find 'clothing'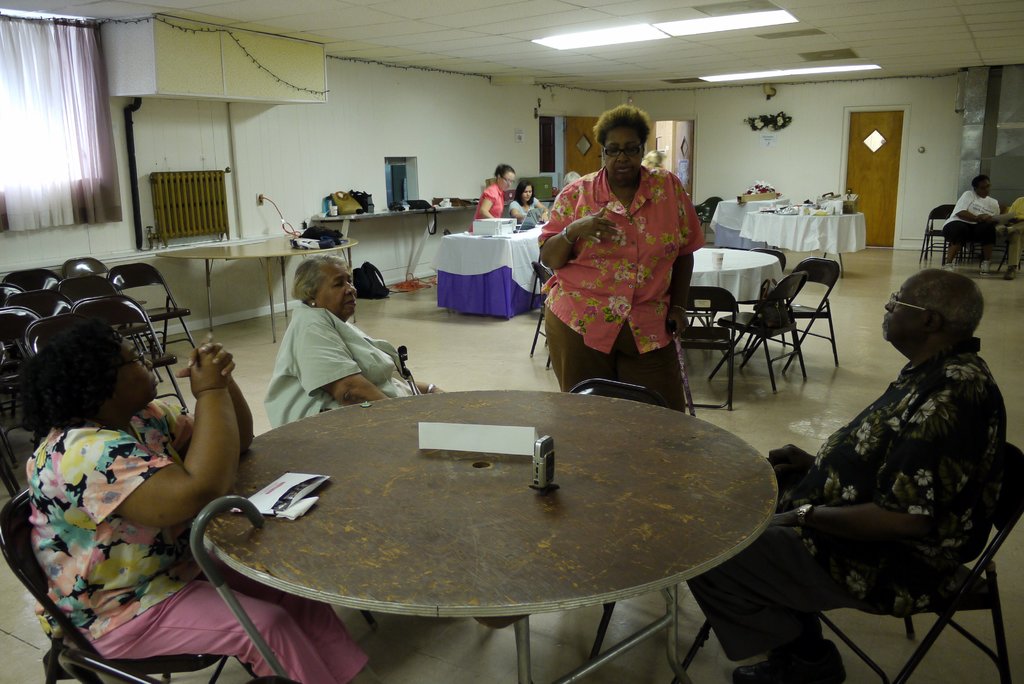
<region>267, 304, 429, 431</region>
